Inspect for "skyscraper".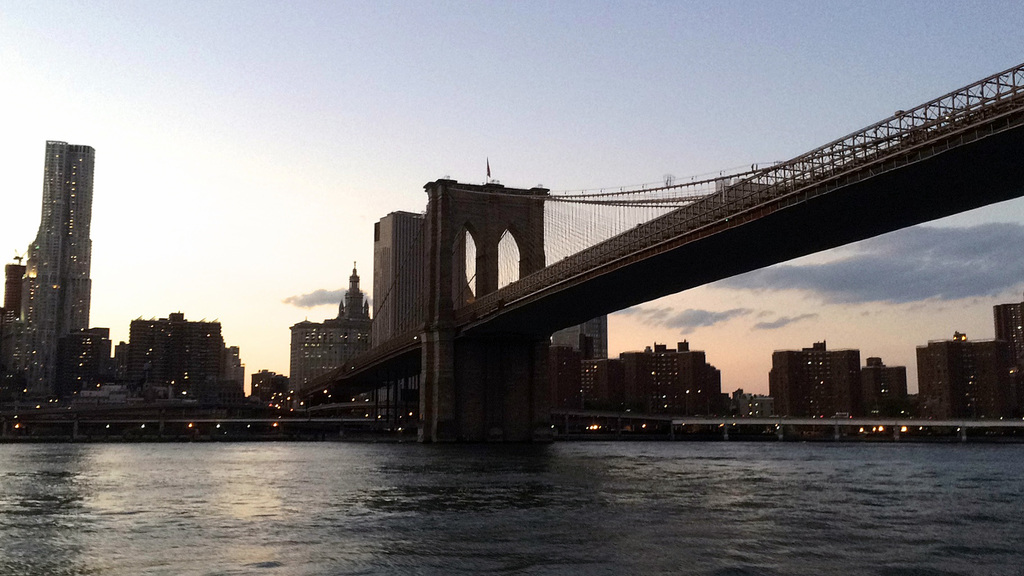
Inspection: bbox(369, 204, 433, 440).
